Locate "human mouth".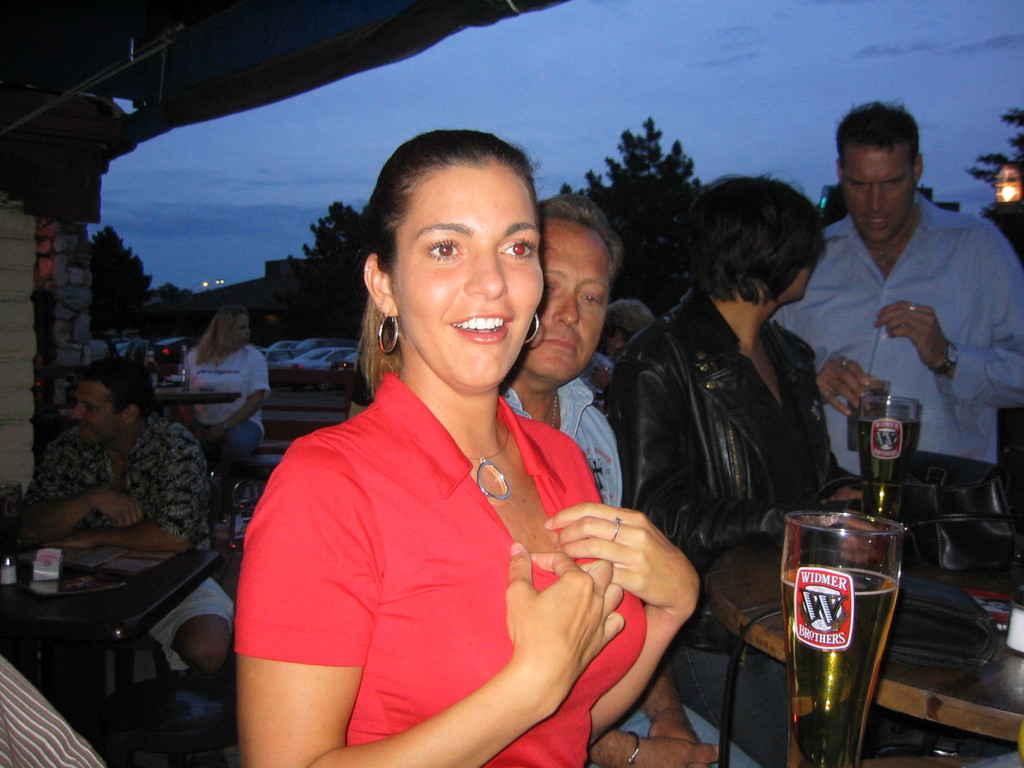
Bounding box: {"left": 447, "top": 312, "right": 511, "bottom": 345}.
